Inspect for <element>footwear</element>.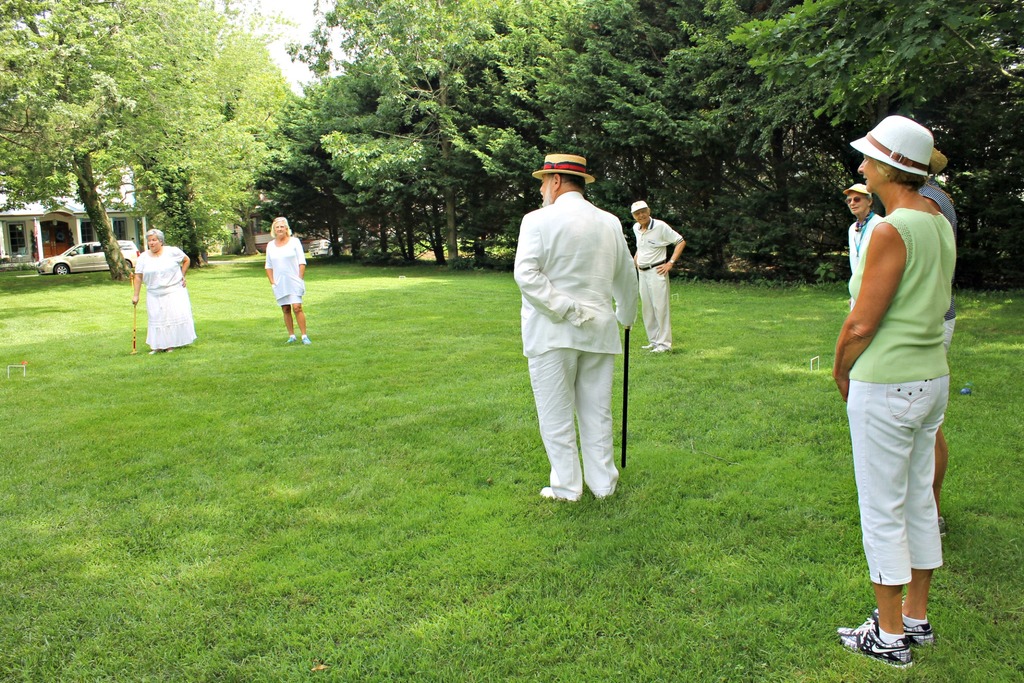
Inspection: 648/336/672/358.
